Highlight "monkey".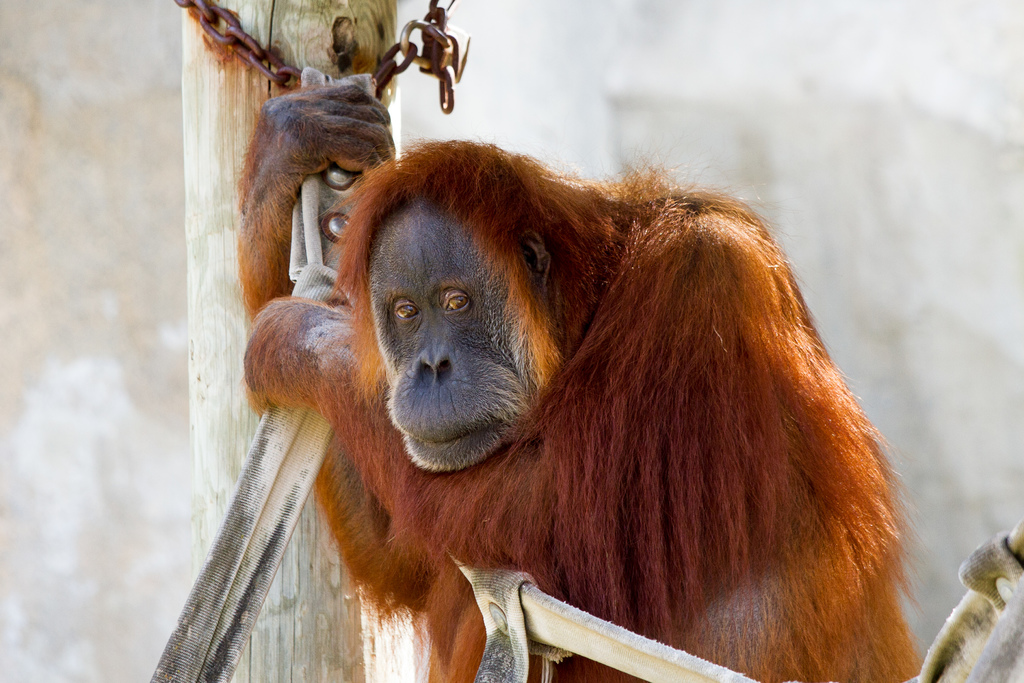
Highlighted region: bbox=[250, 138, 917, 680].
